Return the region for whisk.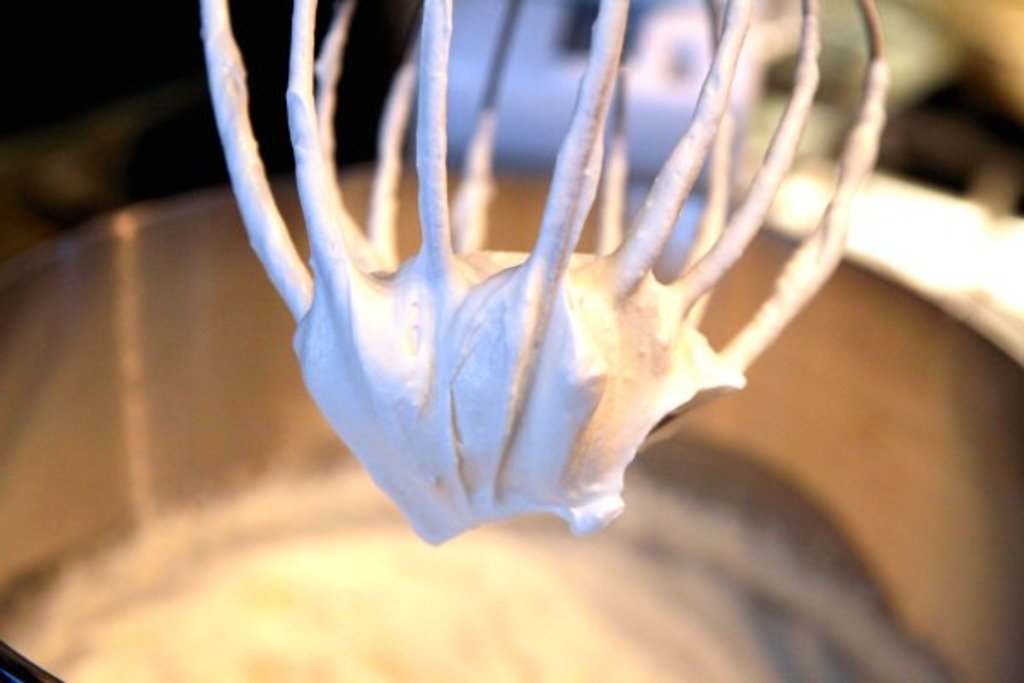
region(201, 0, 876, 534).
